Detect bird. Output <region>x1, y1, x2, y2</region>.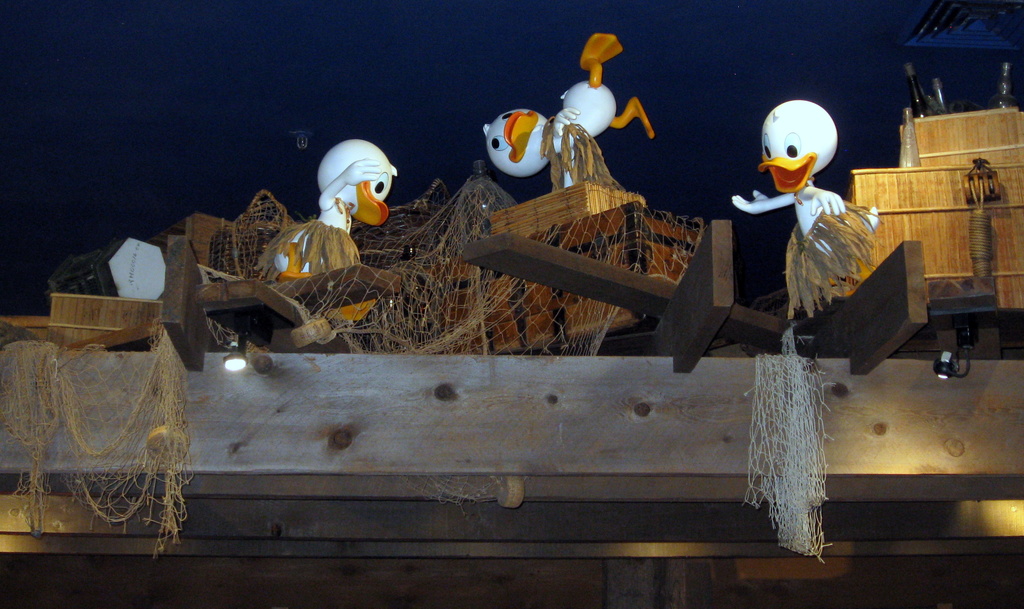
<region>484, 33, 655, 189</region>.
